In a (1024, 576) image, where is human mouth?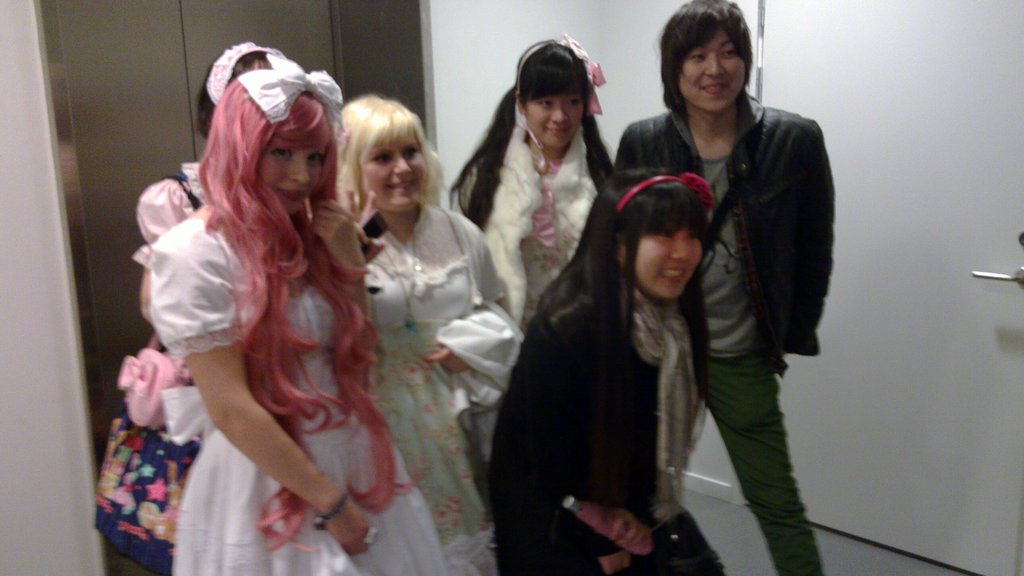
699, 79, 732, 100.
